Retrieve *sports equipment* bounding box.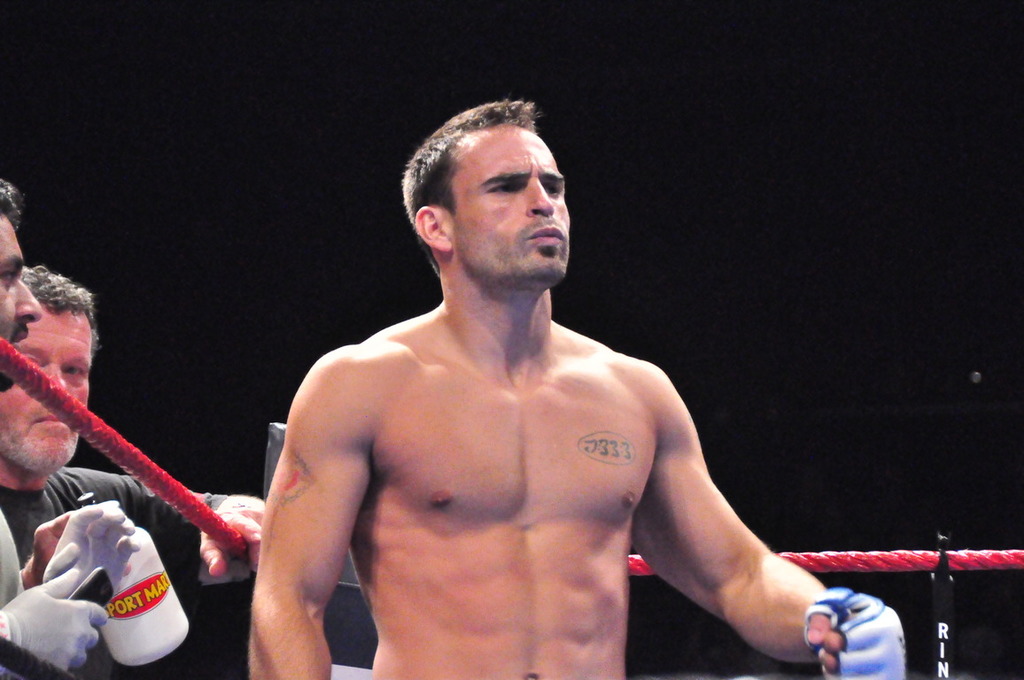
Bounding box: (left=0, top=564, right=106, bottom=679).
